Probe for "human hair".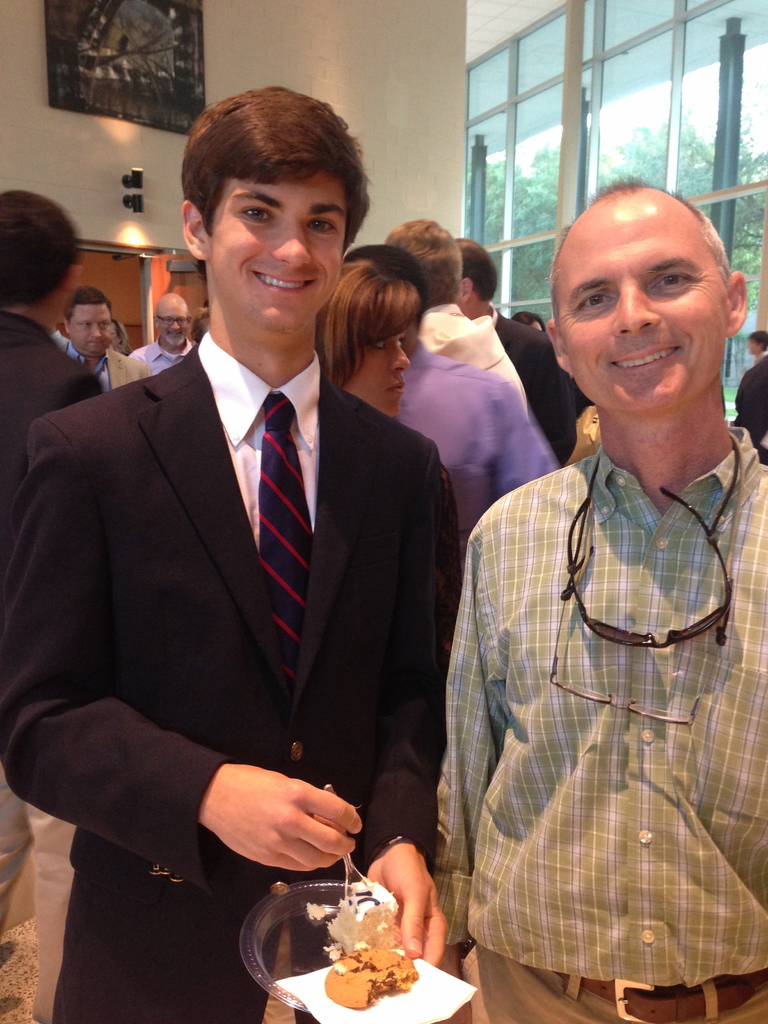
Probe result: bbox=(175, 94, 382, 257).
